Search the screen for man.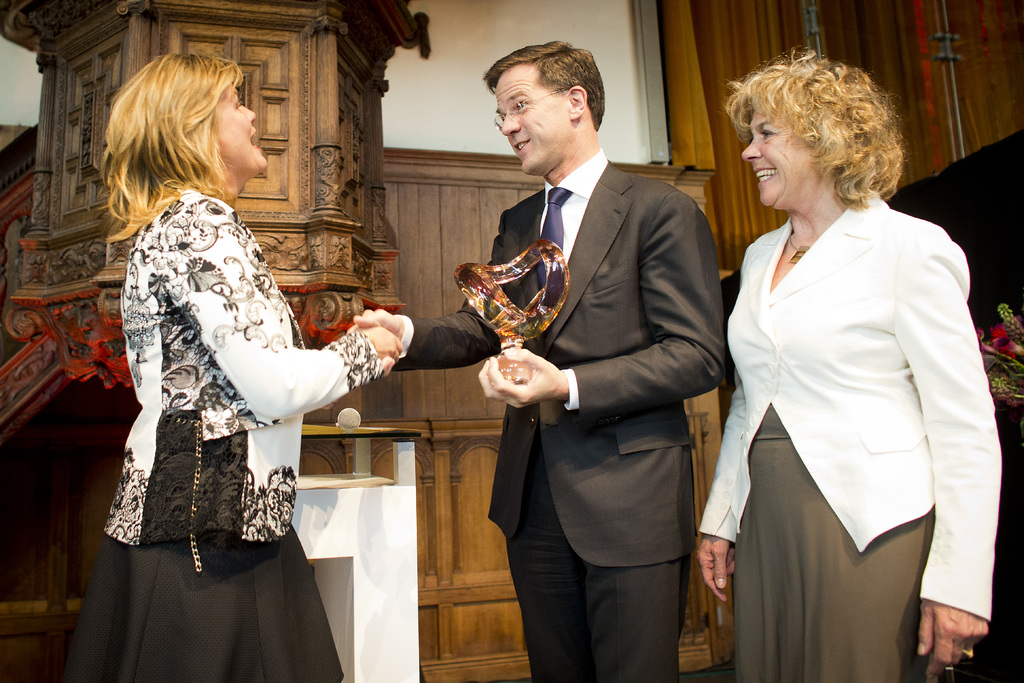
Found at (x1=352, y1=42, x2=729, y2=682).
